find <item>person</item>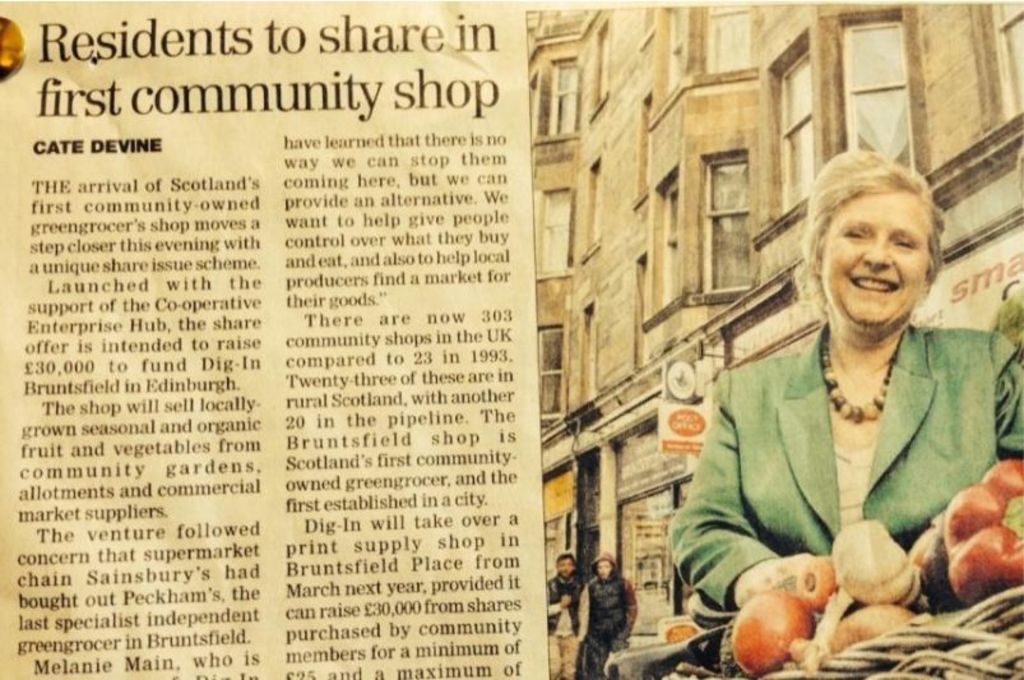
box=[594, 565, 645, 675]
